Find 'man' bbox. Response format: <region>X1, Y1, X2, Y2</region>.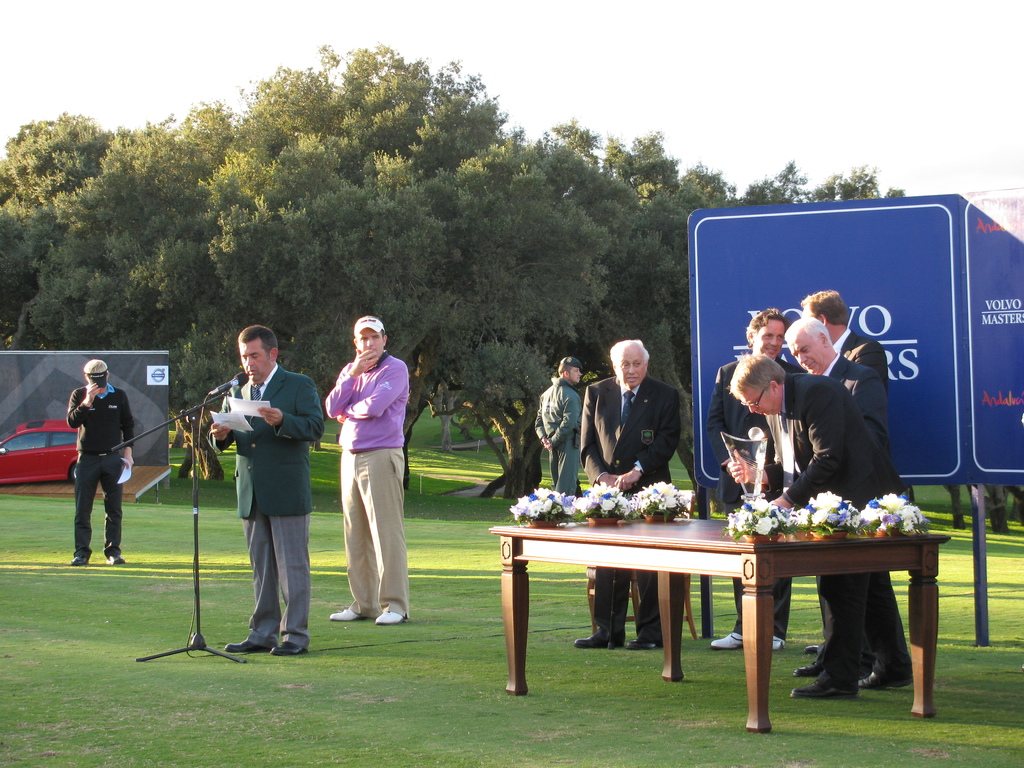
<region>538, 355, 592, 493</region>.
